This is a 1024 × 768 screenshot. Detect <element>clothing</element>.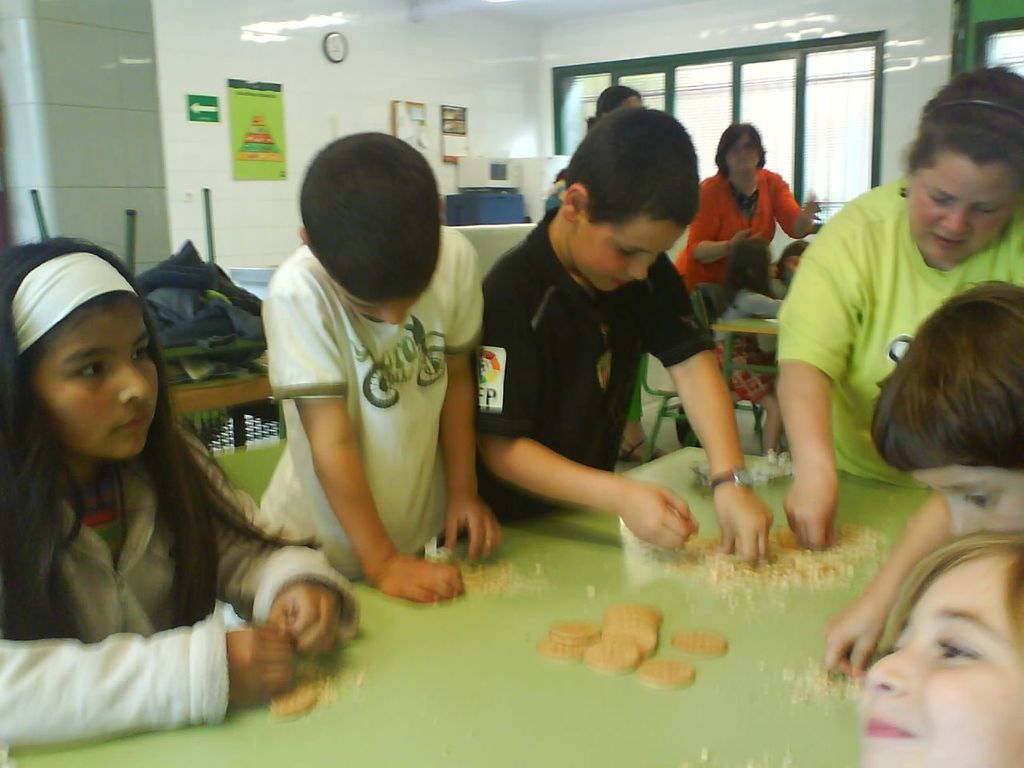
[left=778, top=170, right=1023, bottom=490].
